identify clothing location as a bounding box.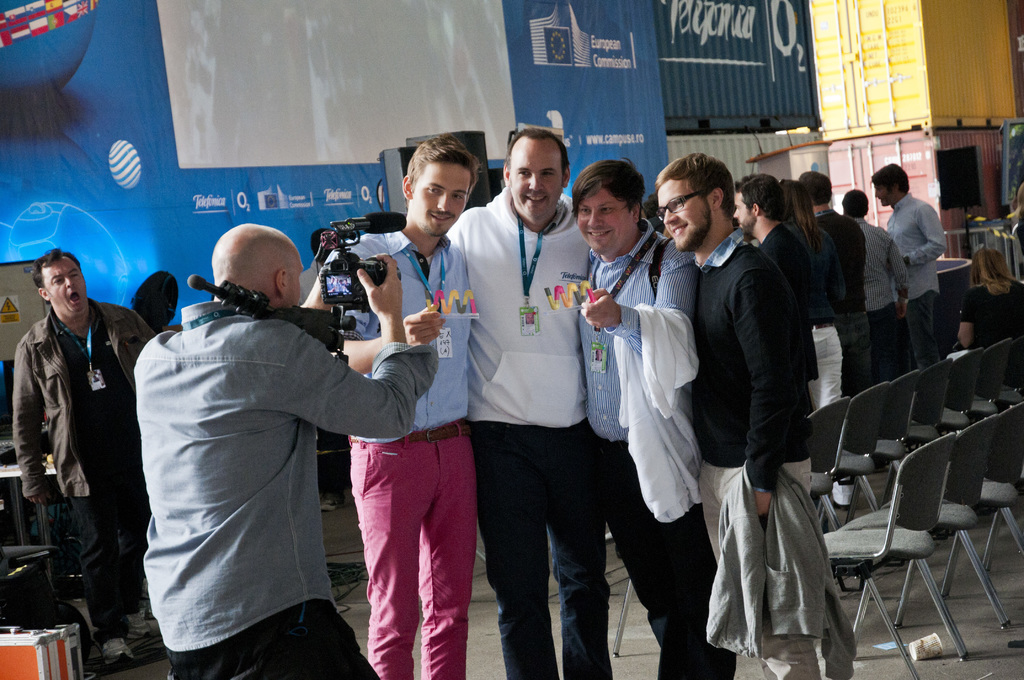
{"x1": 858, "y1": 227, "x2": 902, "y2": 302}.
